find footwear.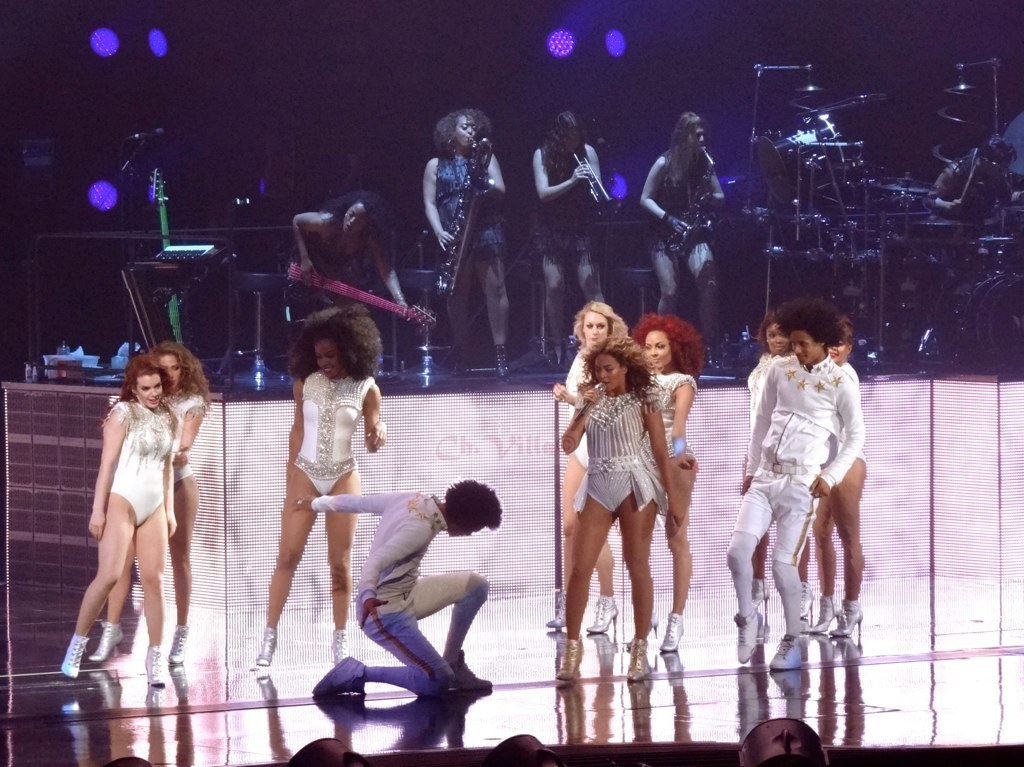
select_region(331, 626, 350, 671).
